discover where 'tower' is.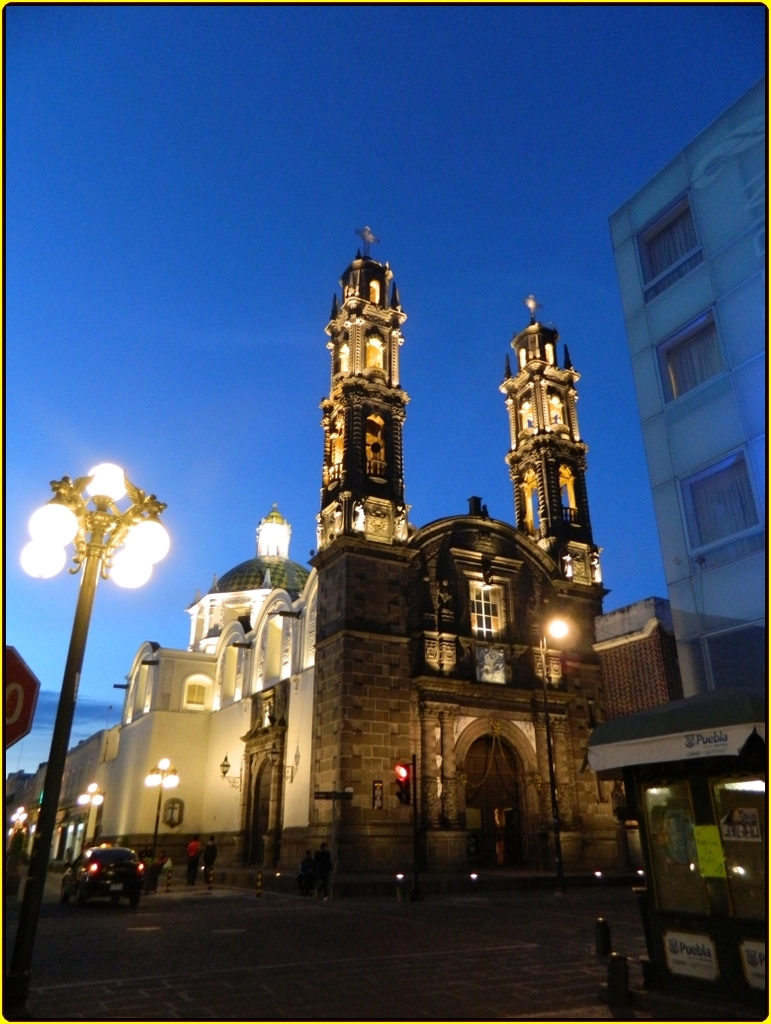
Discovered at 482, 293, 604, 588.
